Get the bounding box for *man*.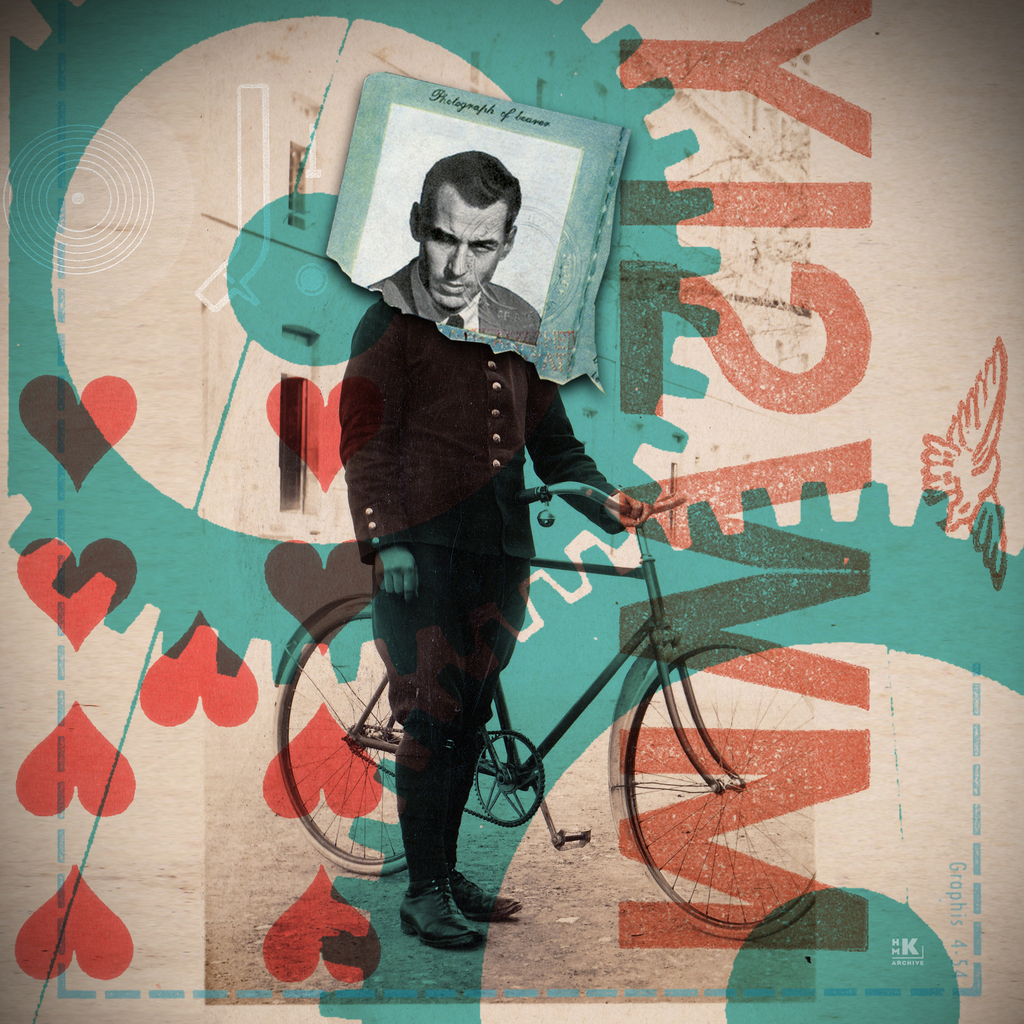
(left=296, top=154, right=602, bottom=939).
